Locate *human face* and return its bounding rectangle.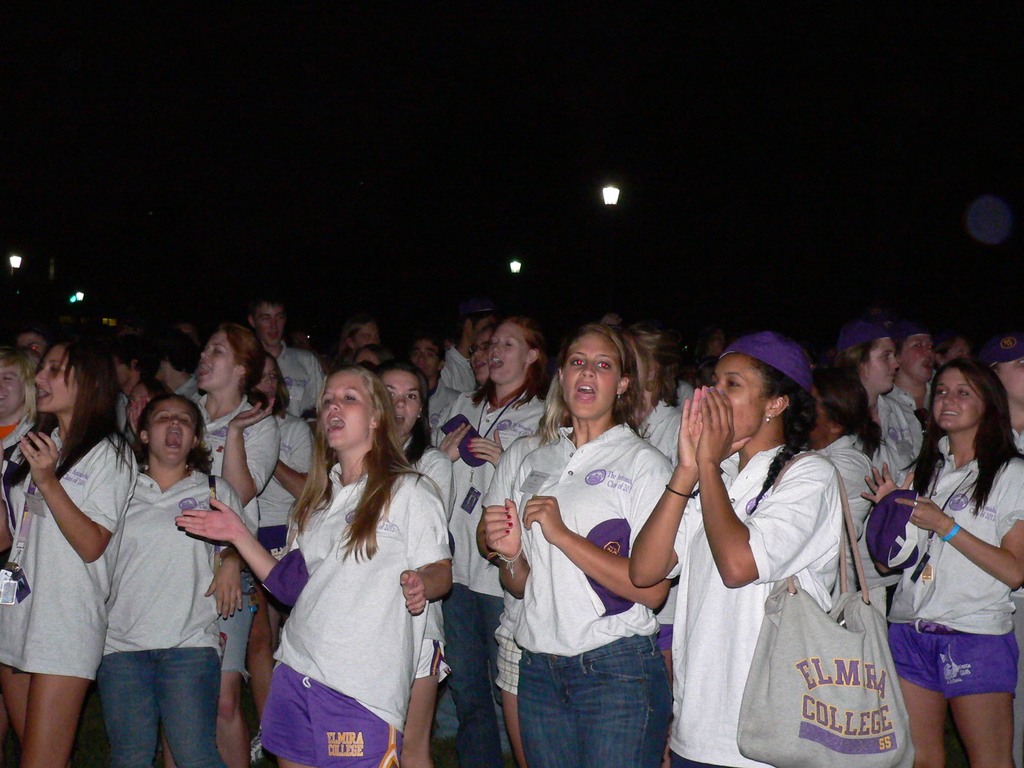
[867, 335, 901, 394].
